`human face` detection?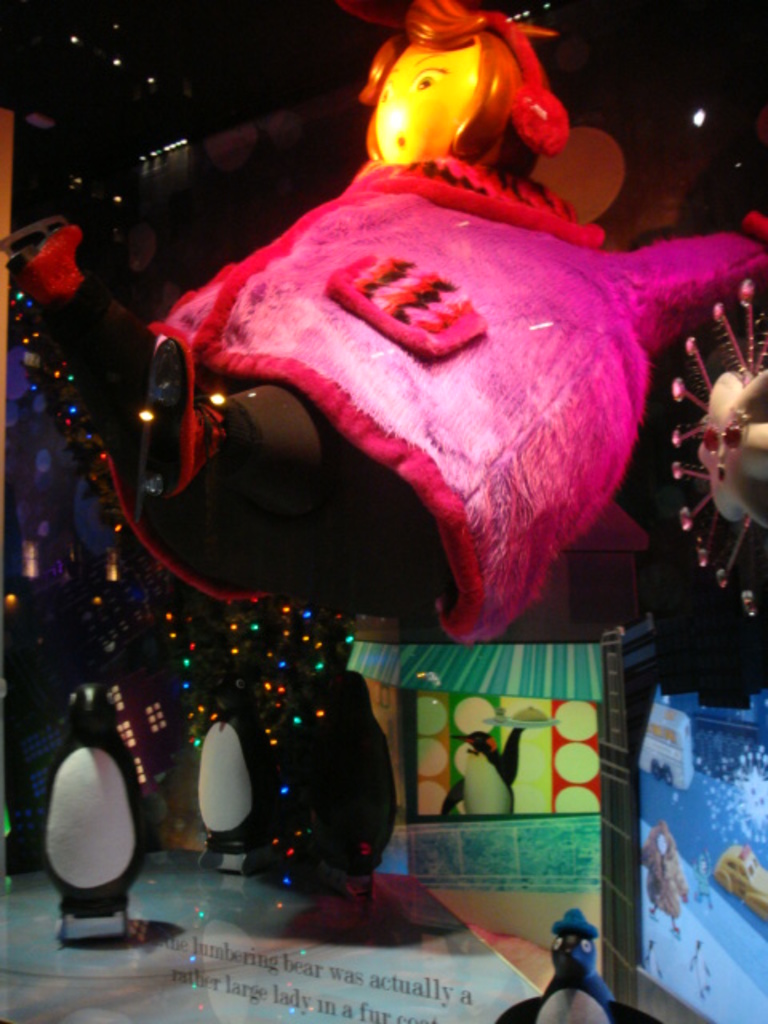
bbox=(381, 45, 458, 170)
